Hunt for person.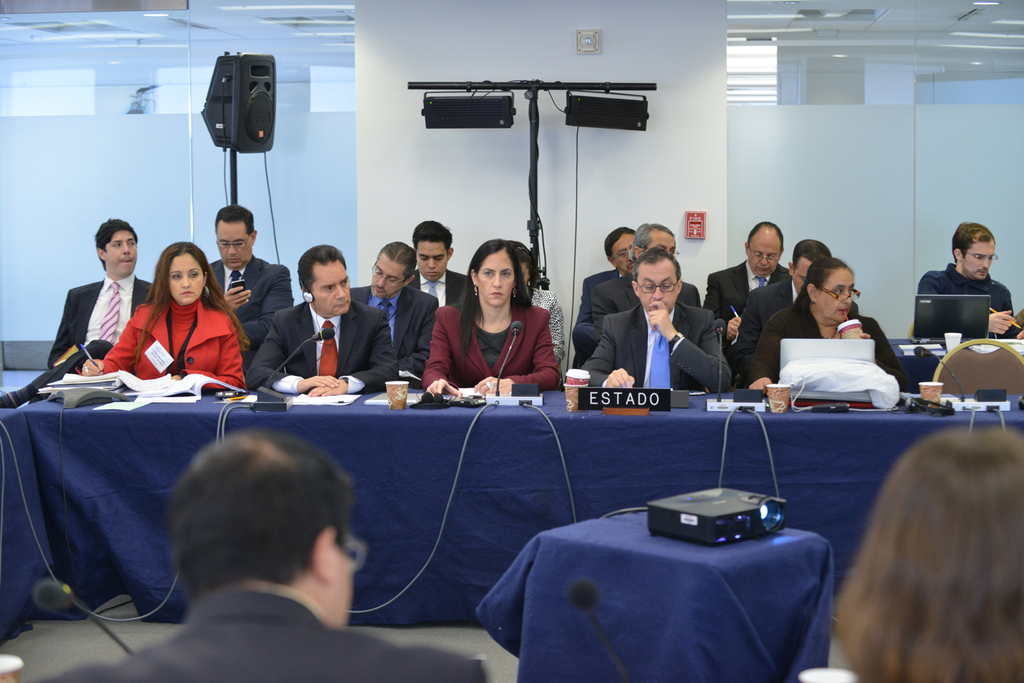
Hunted down at 800:424:1023:682.
